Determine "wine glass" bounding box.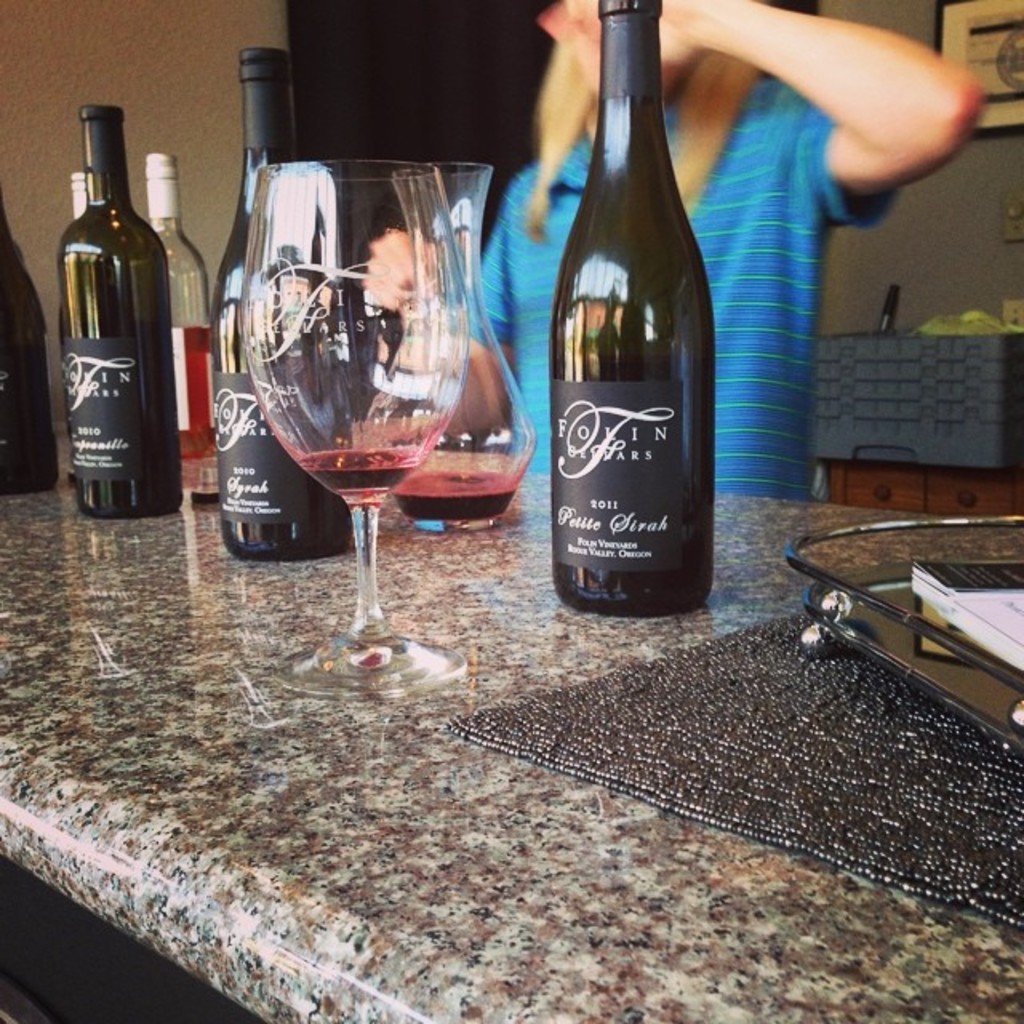
Determined: 242 162 467 706.
